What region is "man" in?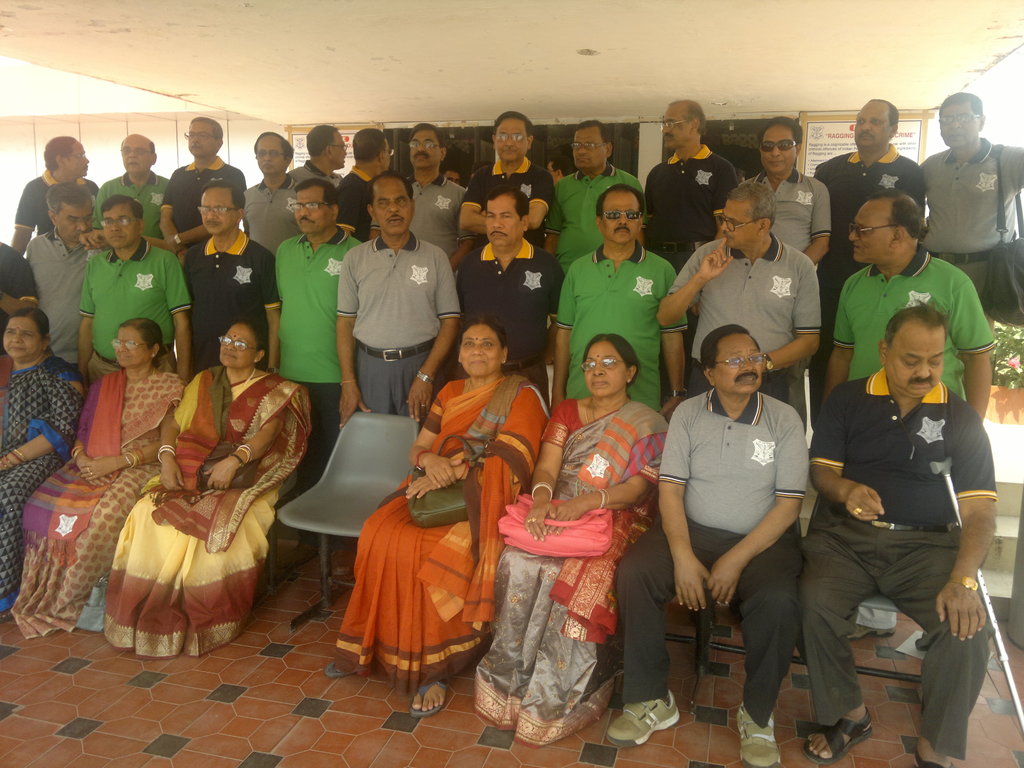
(x1=22, y1=185, x2=181, y2=390).
